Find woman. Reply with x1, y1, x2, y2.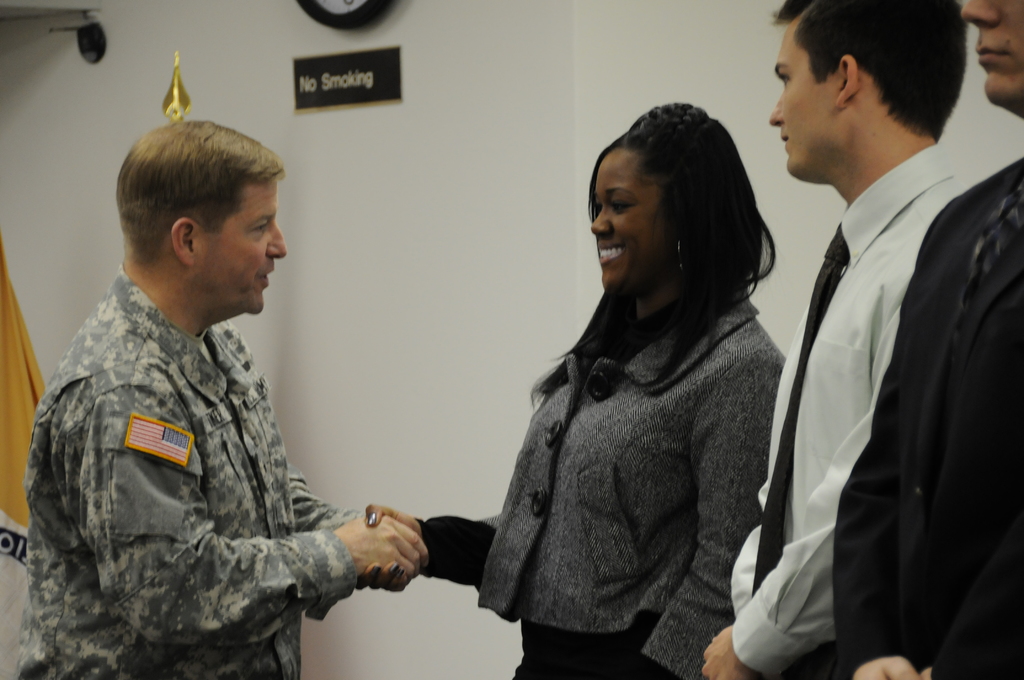
401, 110, 813, 665.
